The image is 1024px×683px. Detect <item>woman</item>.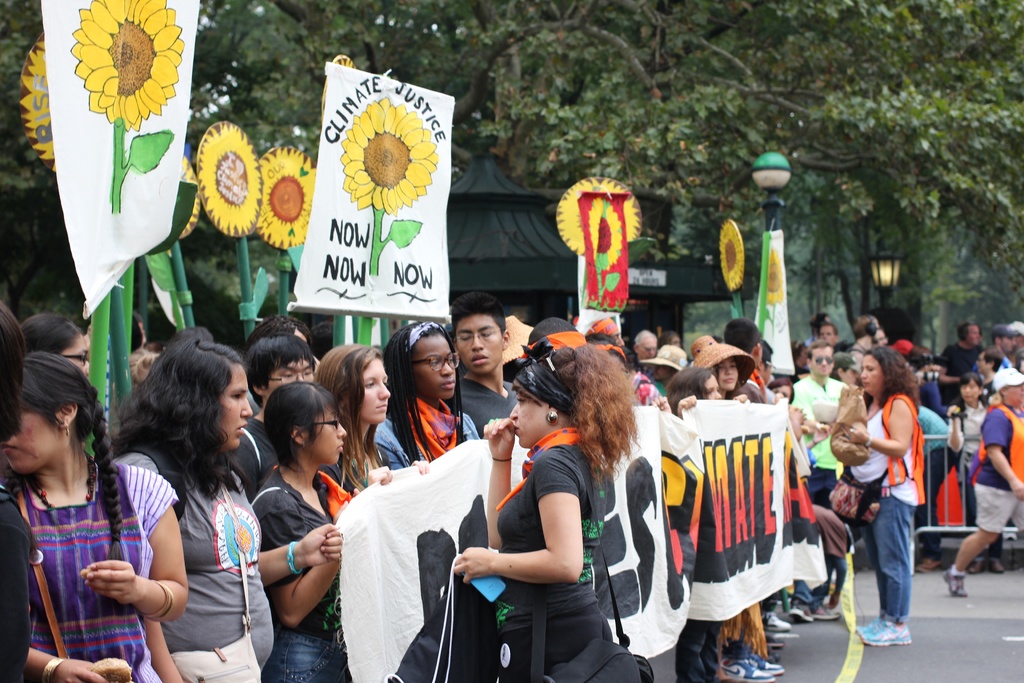
Detection: box=[766, 374, 833, 452].
